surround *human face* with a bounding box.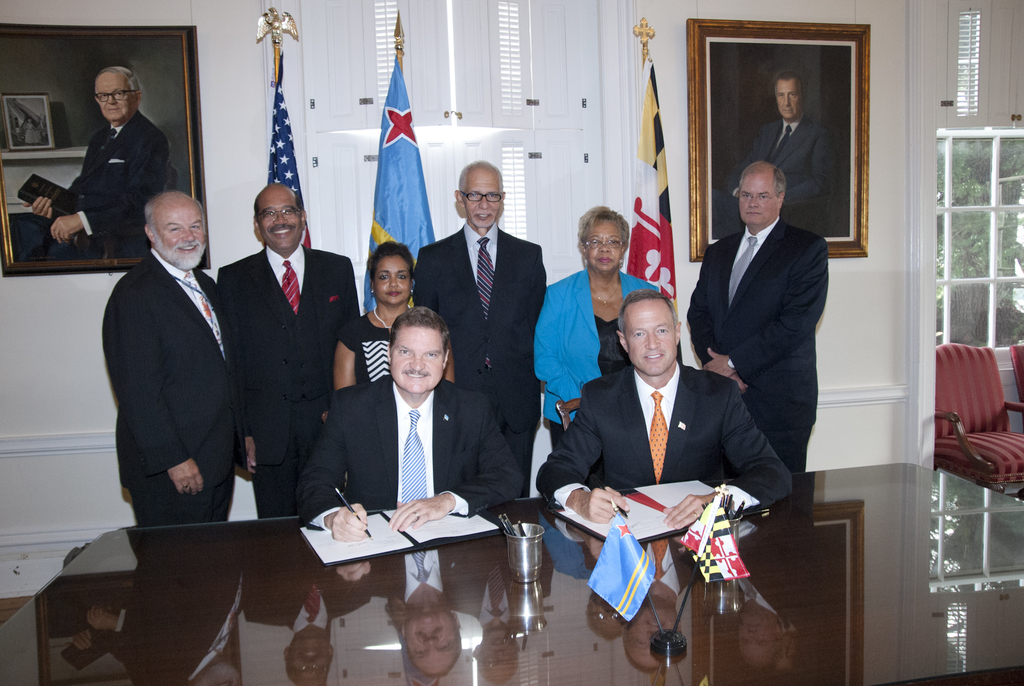
[461, 168, 499, 227].
